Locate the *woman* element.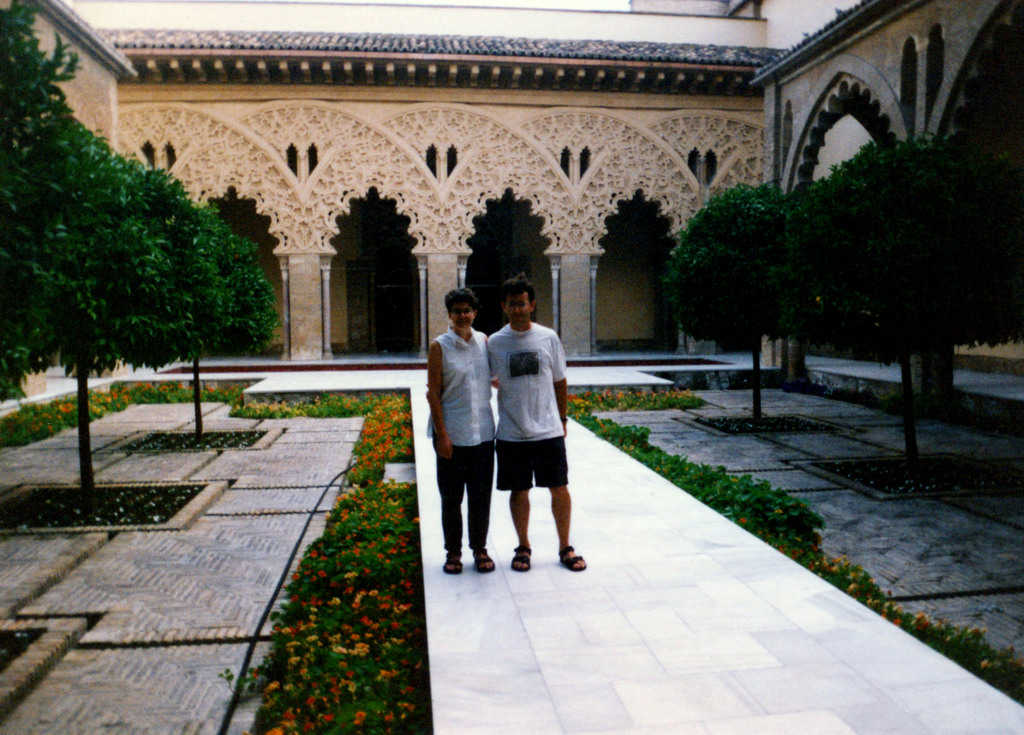
Element bbox: rect(424, 284, 492, 573).
